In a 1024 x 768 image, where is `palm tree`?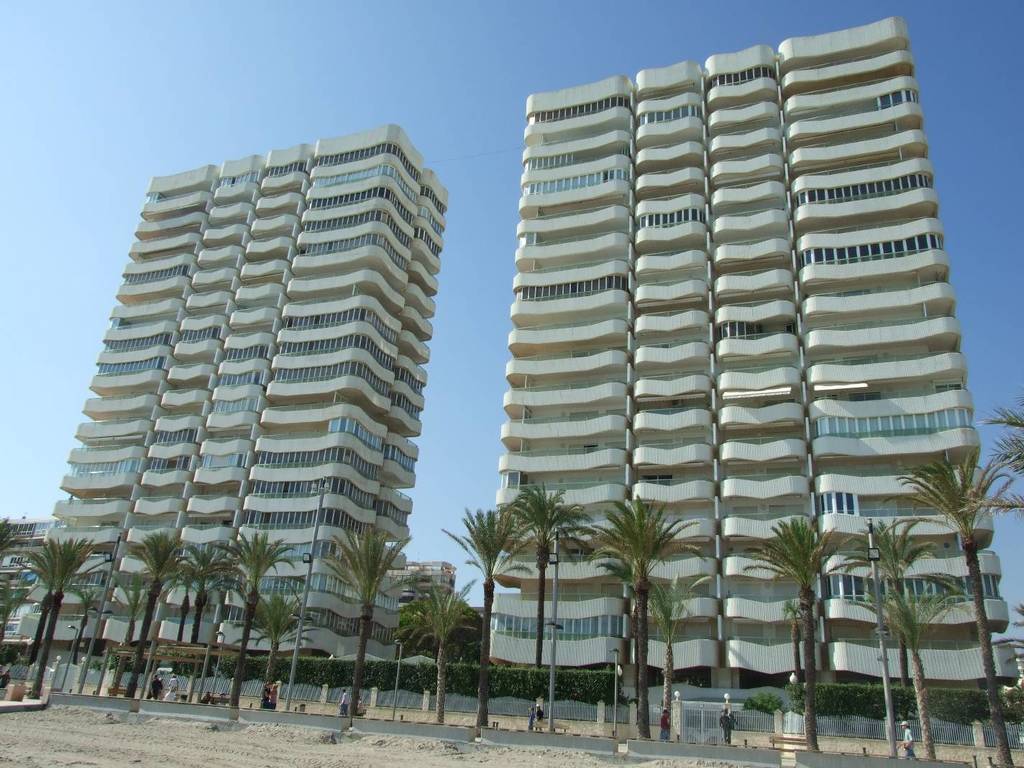
region(506, 488, 581, 729).
